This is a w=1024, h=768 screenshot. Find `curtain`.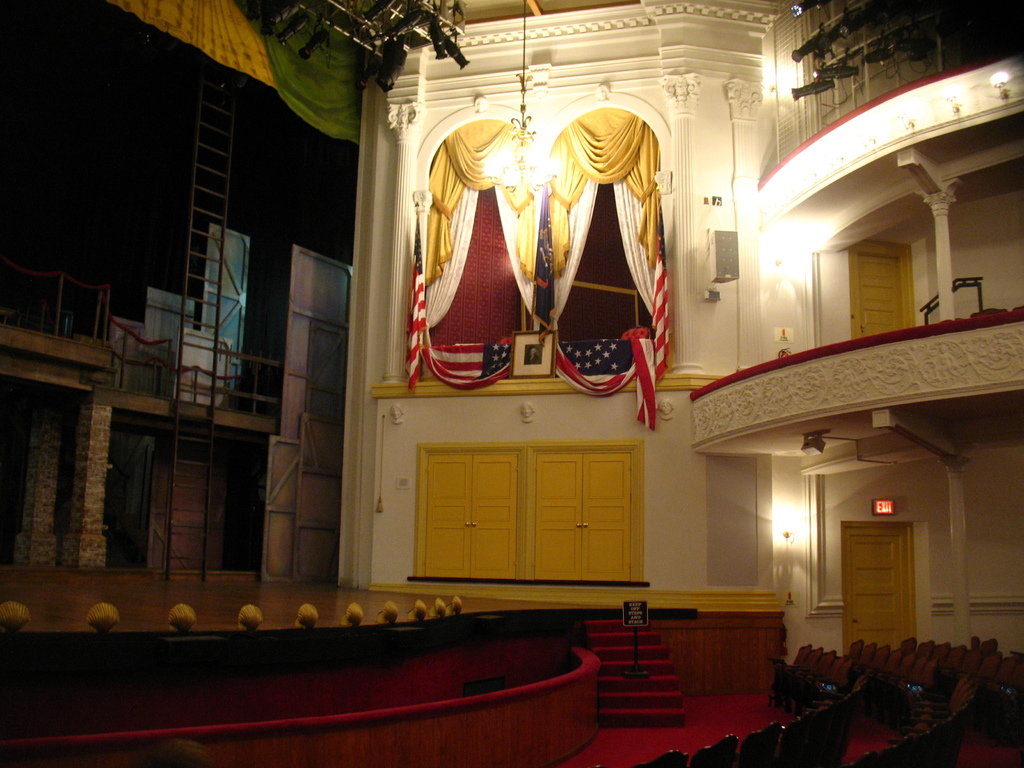
Bounding box: rect(406, 120, 543, 330).
